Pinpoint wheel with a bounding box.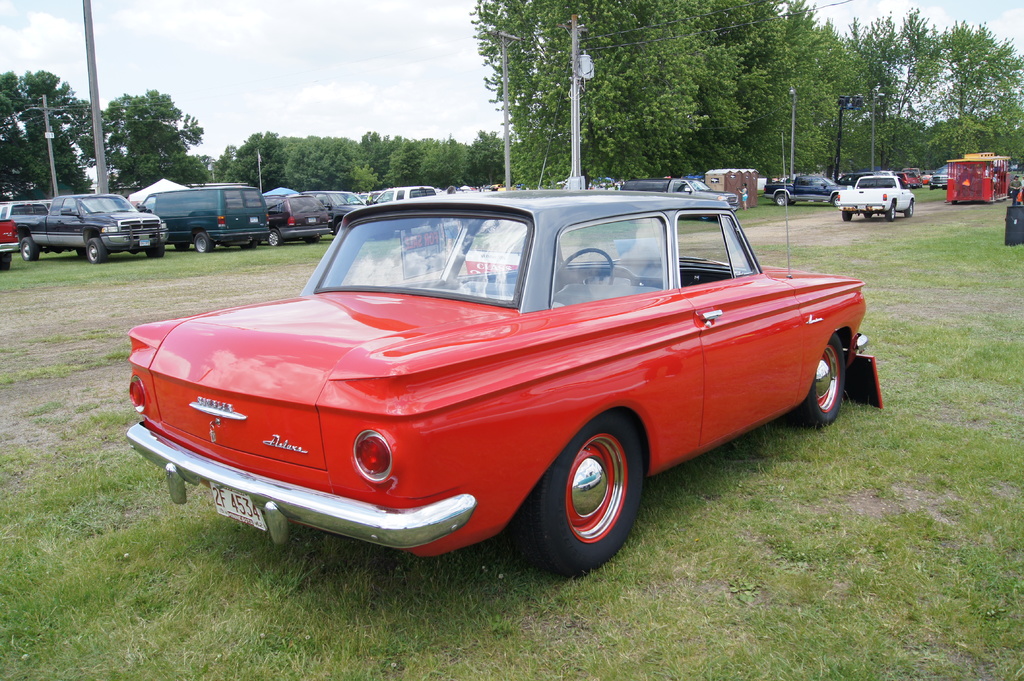
crop(931, 188, 935, 189).
